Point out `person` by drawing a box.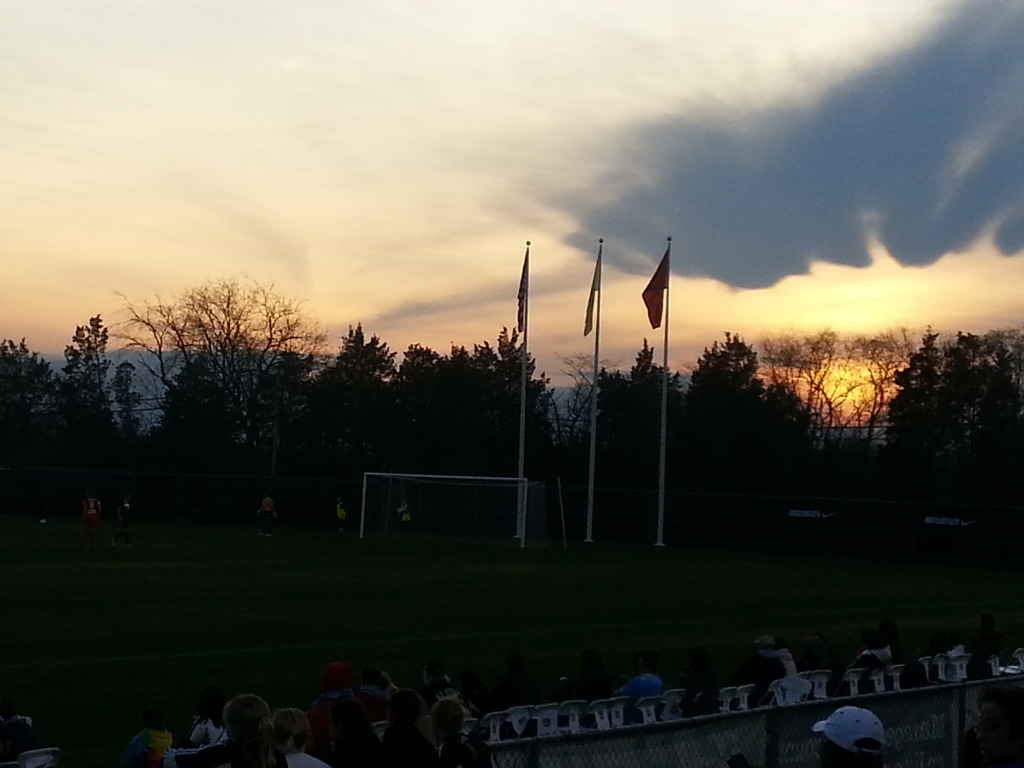
(x1=394, y1=499, x2=412, y2=534).
